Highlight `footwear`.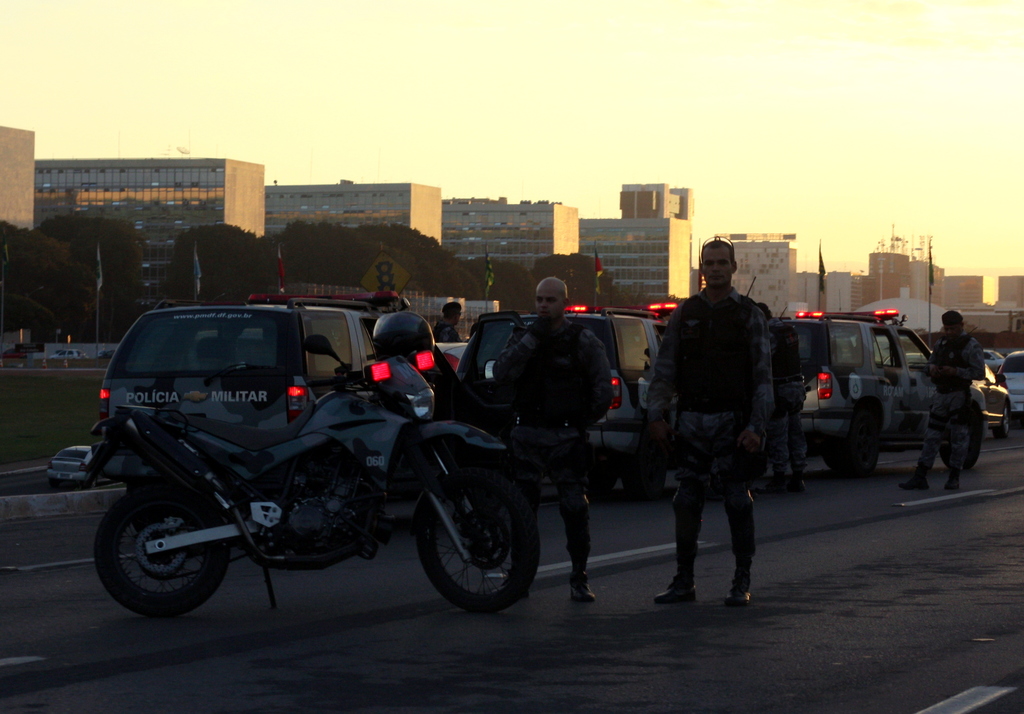
Highlighted region: (941,462,962,490).
